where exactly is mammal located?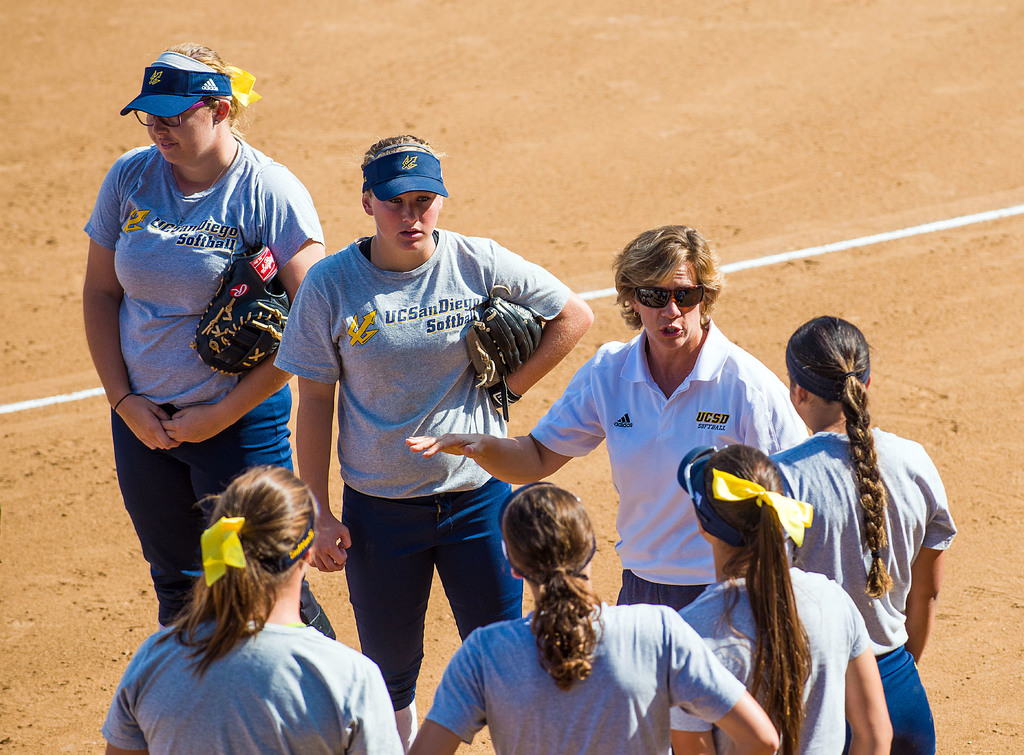
Its bounding box is [405,225,804,607].
